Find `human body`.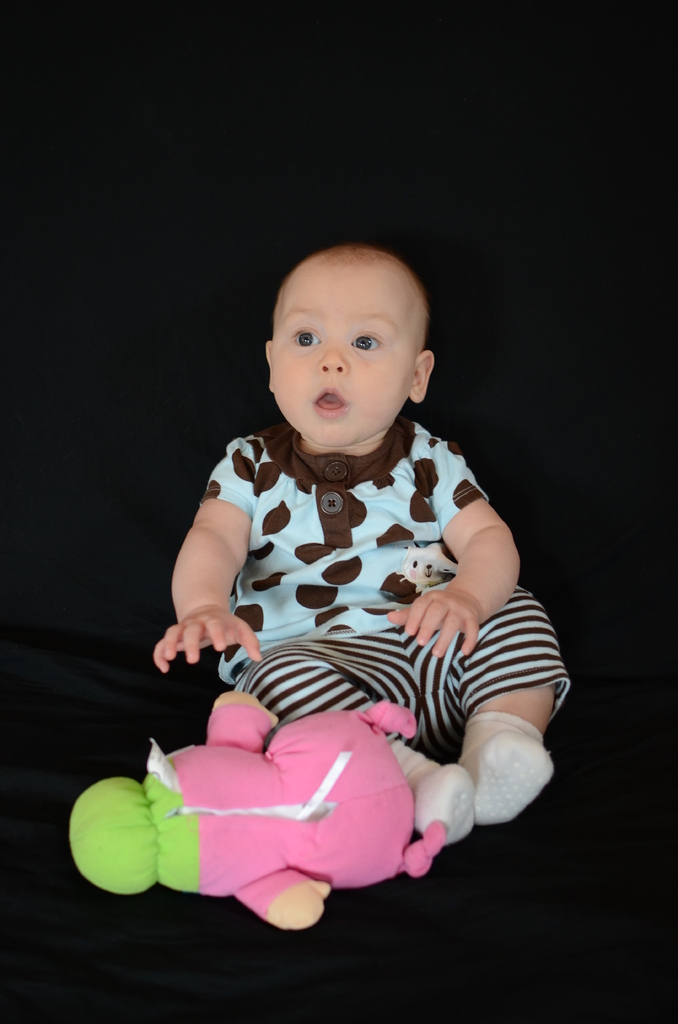
x1=154, y1=238, x2=565, y2=851.
